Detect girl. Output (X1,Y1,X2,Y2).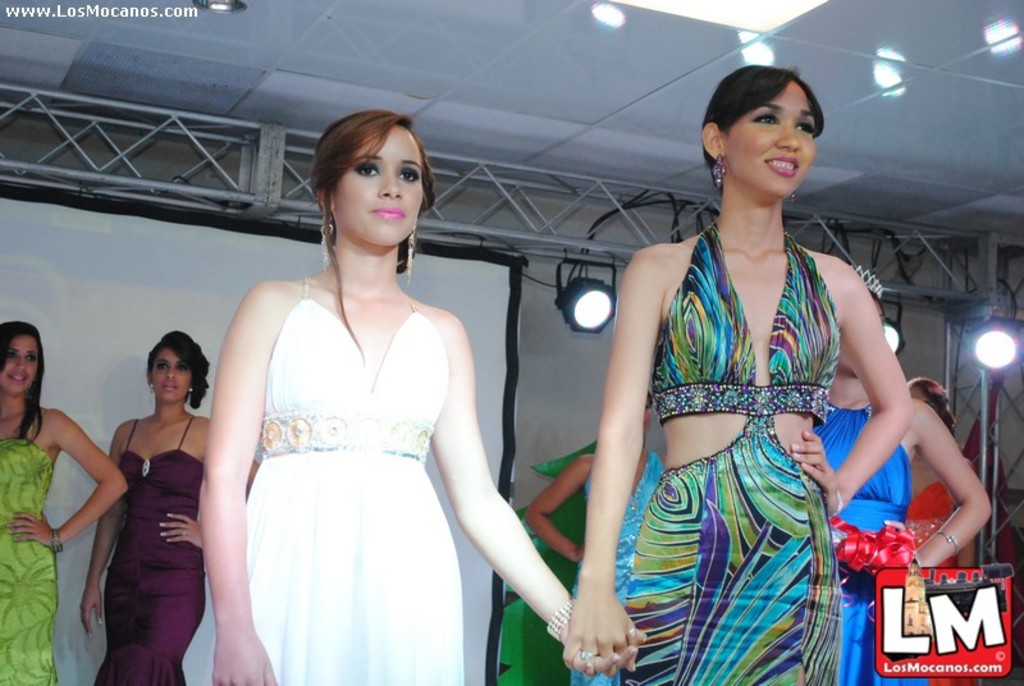
(900,375,979,685).
